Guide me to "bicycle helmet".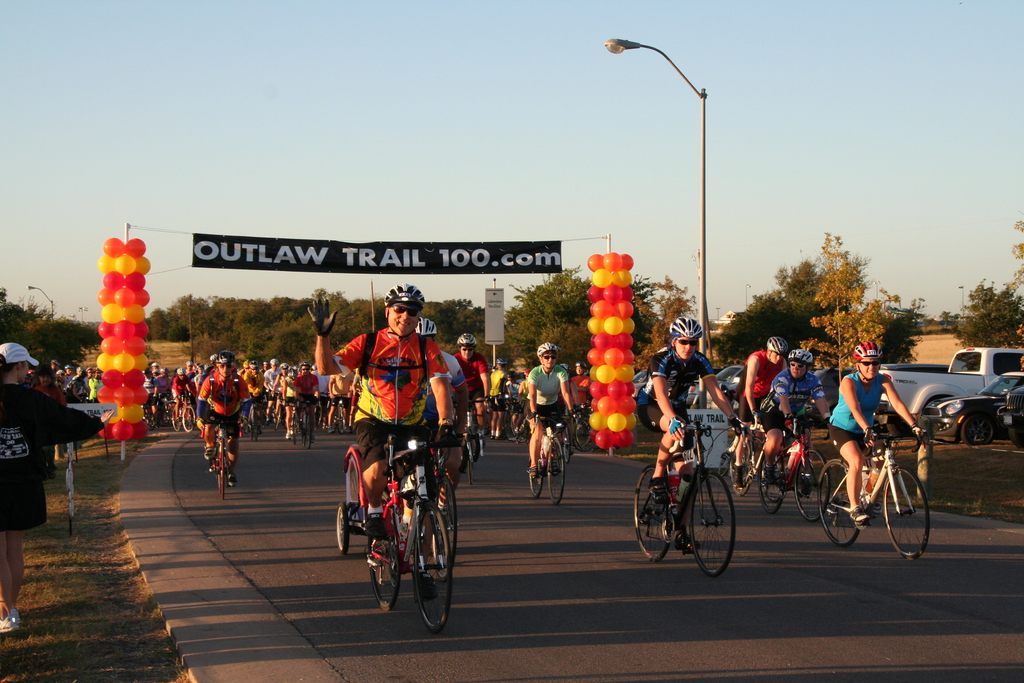
Guidance: 762 334 781 352.
